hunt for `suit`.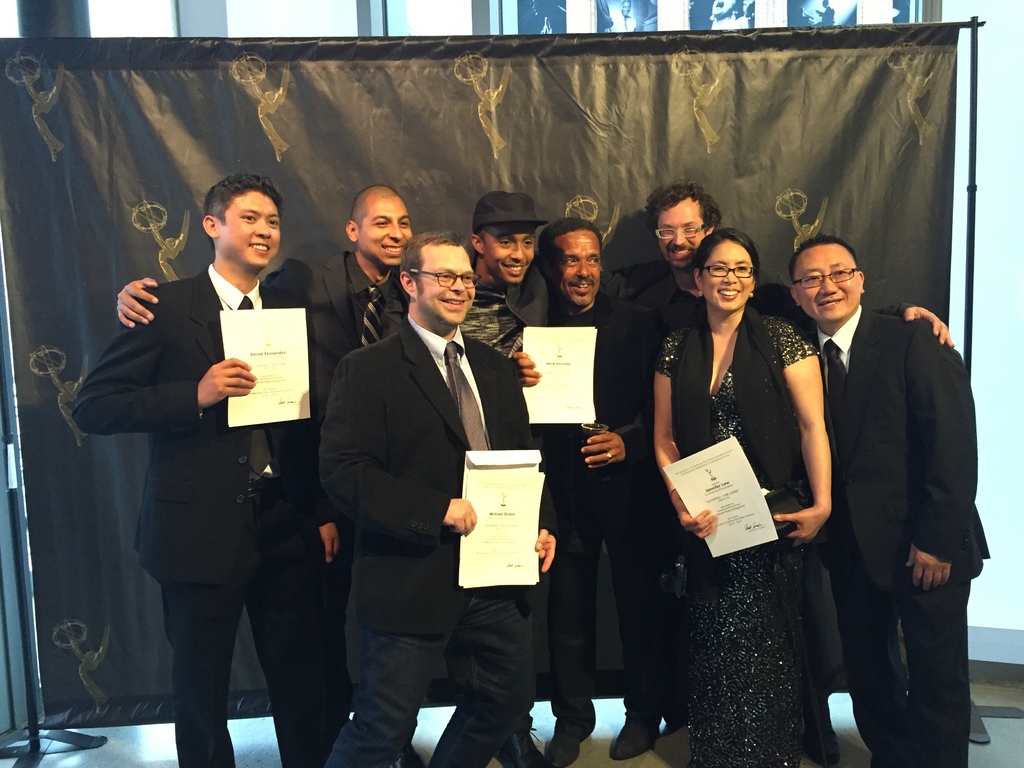
Hunted down at l=545, t=294, r=665, b=722.
